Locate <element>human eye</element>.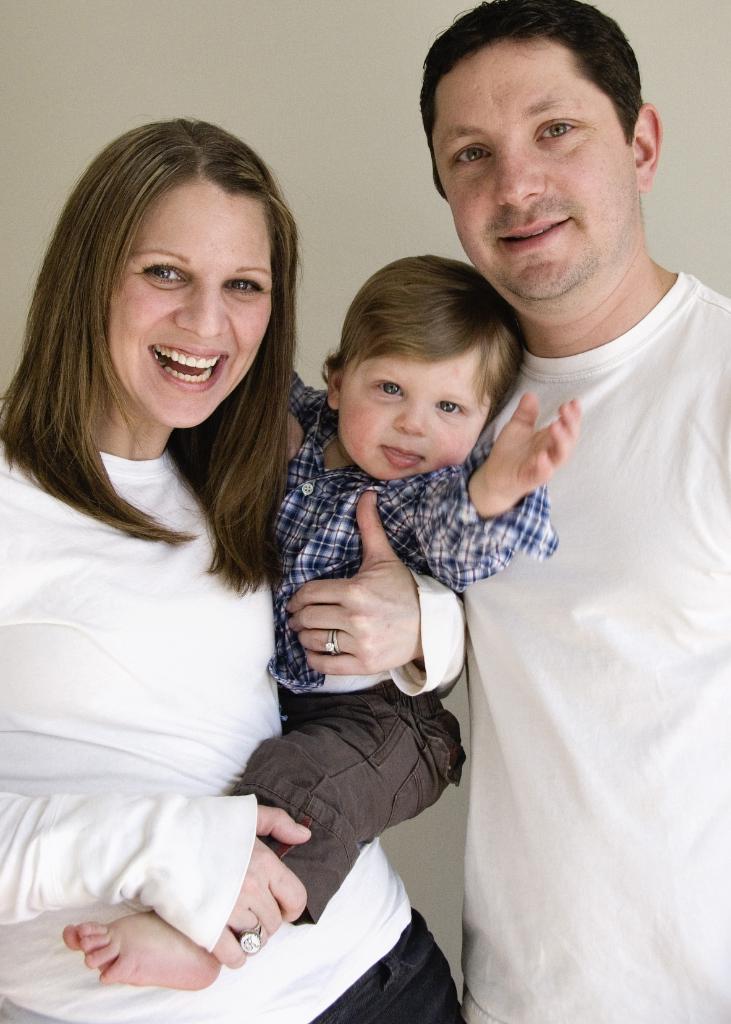
Bounding box: x1=129 y1=253 x2=195 y2=288.
